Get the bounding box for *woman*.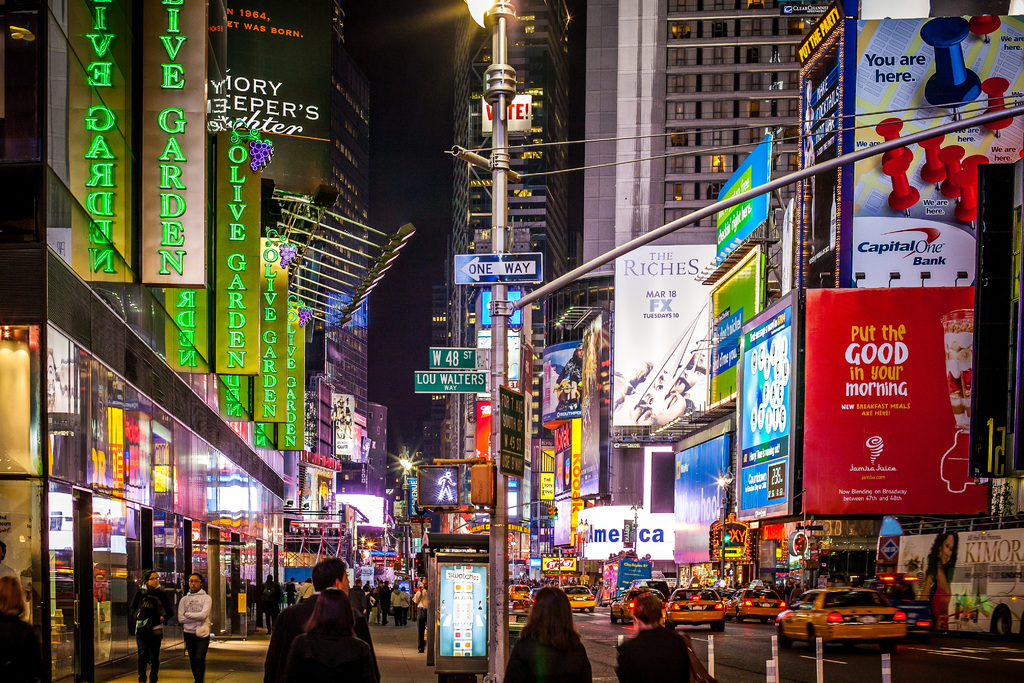
bbox(917, 528, 956, 639).
